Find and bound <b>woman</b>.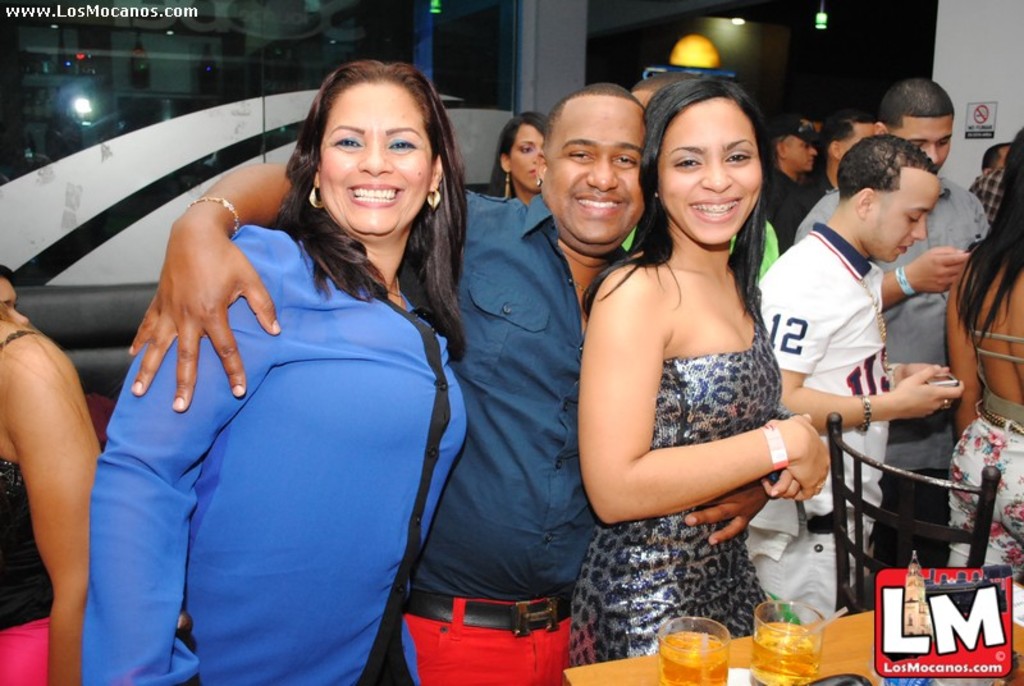
Bound: crop(571, 68, 831, 668).
